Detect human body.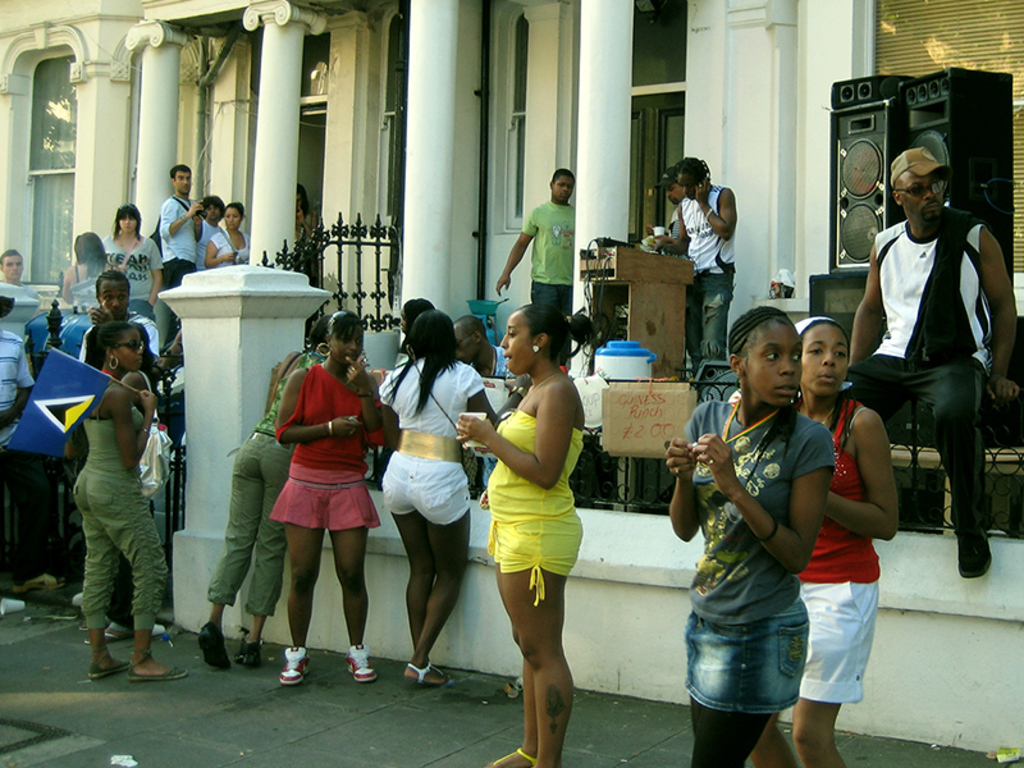
Detected at 104,205,164,310.
